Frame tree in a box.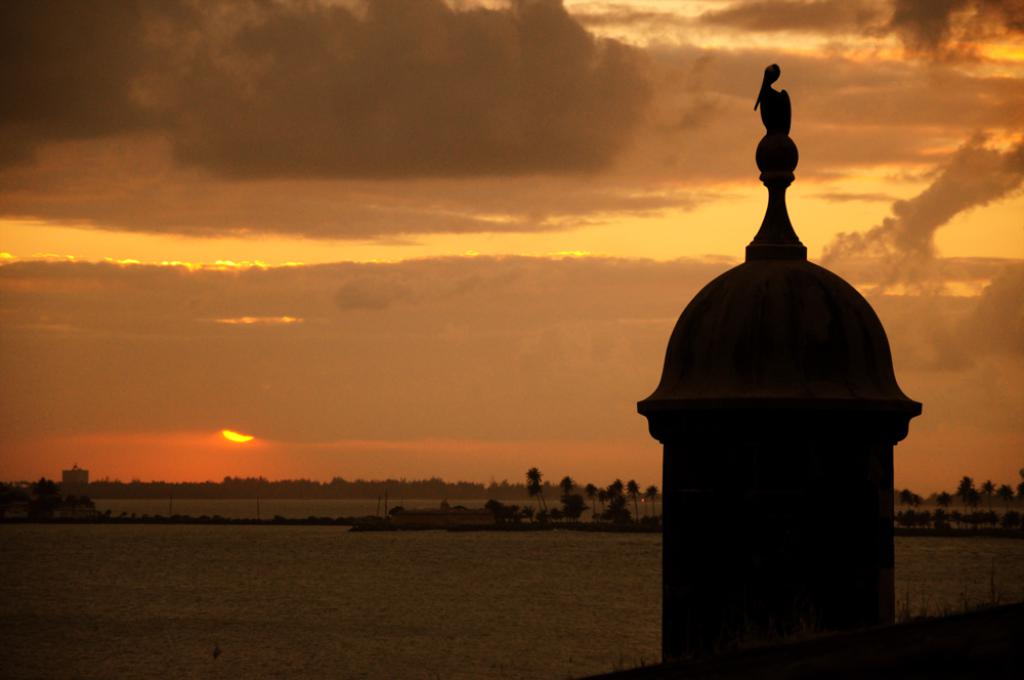
<region>895, 483, 921, 522</region>.
